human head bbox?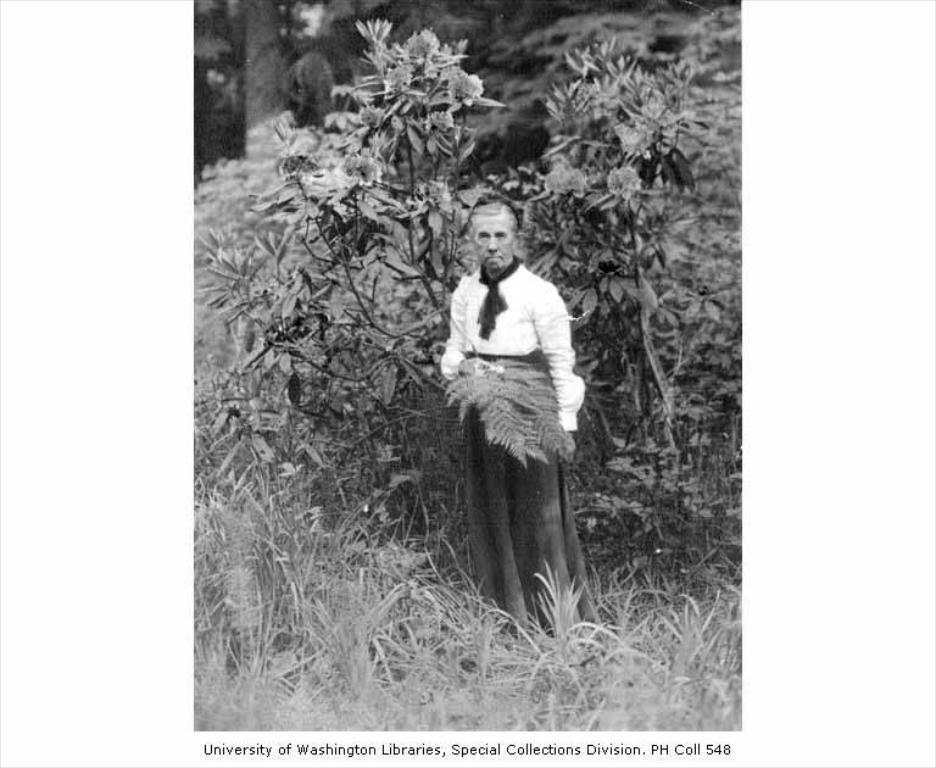
(left=467, top=202, right=523, bottom=268)
